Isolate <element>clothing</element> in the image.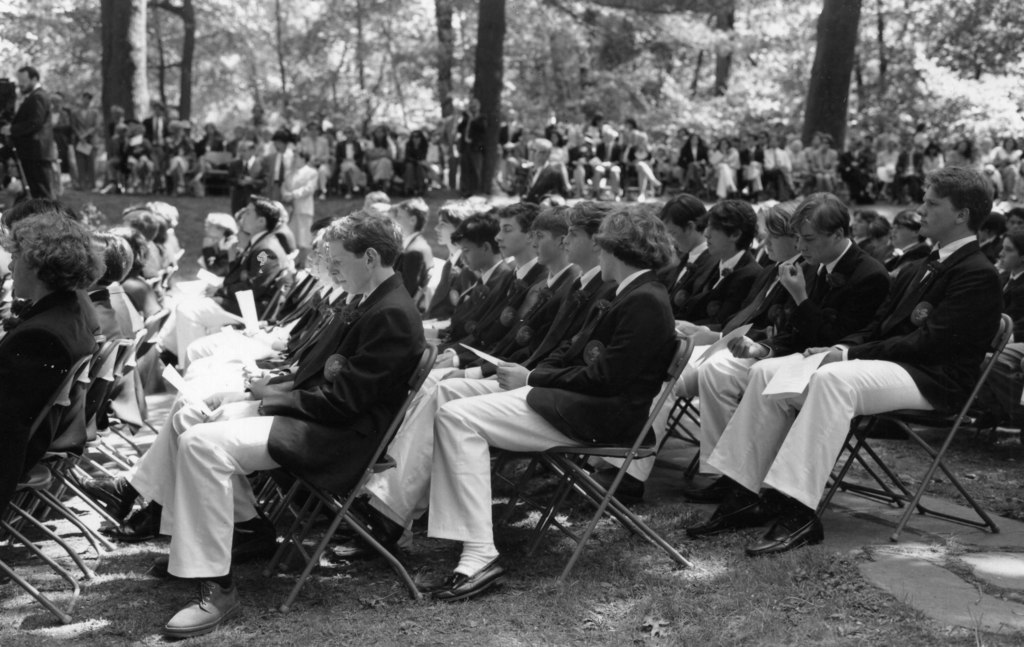
Isolated region: l=87, t=291, r=122, b=369.
